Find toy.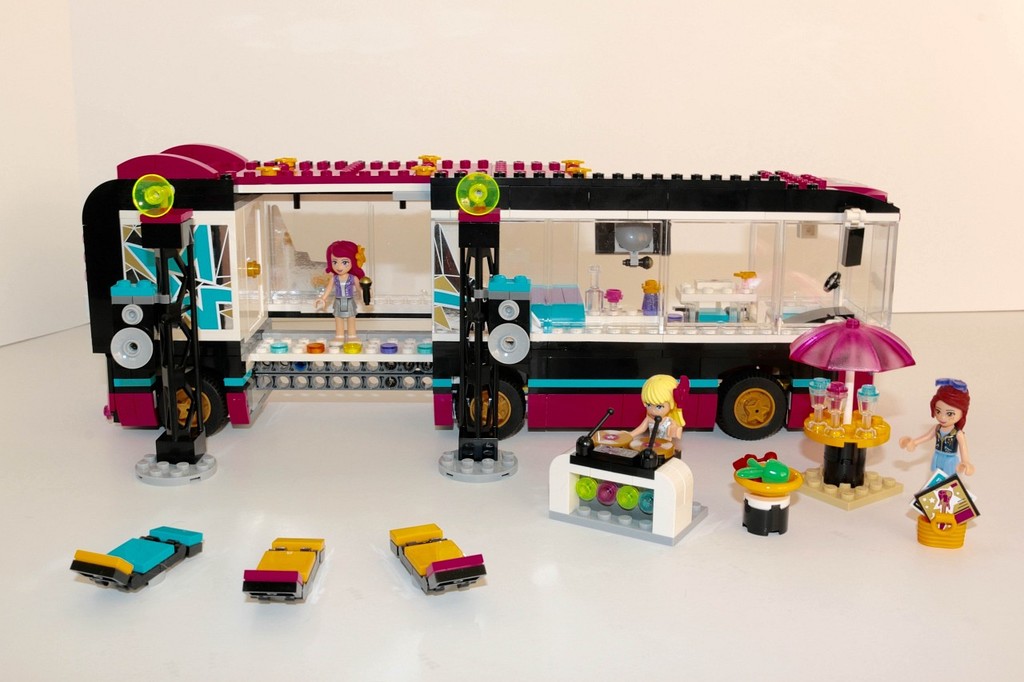
rect(602, 372, 688, 462).
